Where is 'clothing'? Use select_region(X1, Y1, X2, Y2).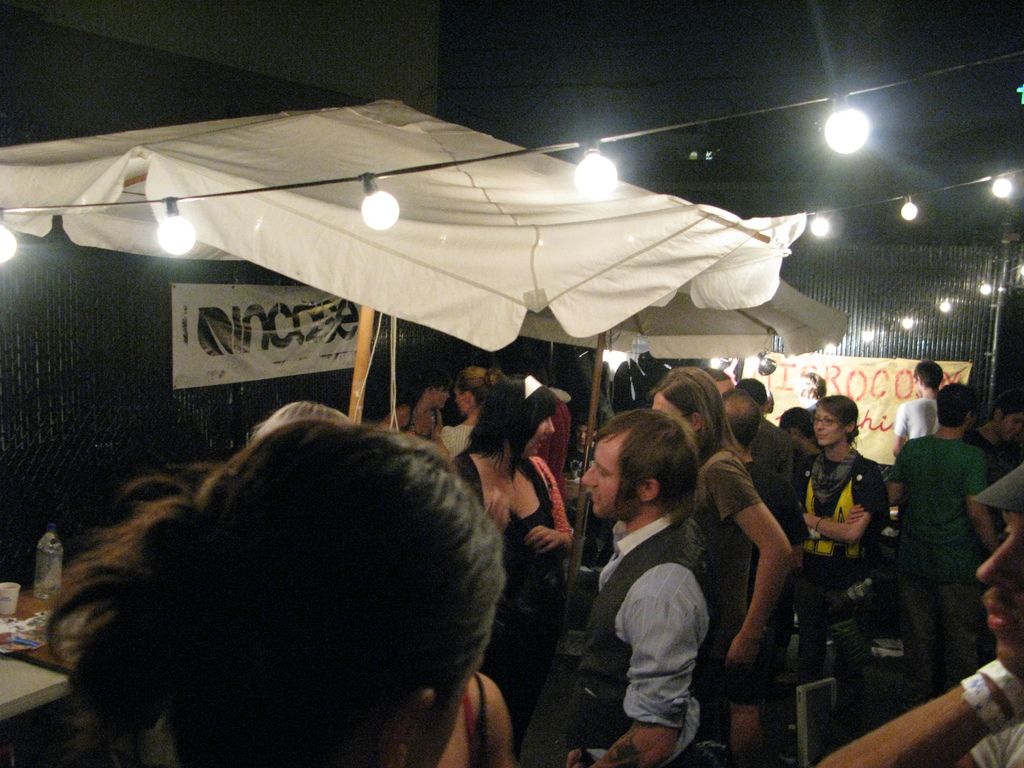
select_region(791, 447, 894, 730).
